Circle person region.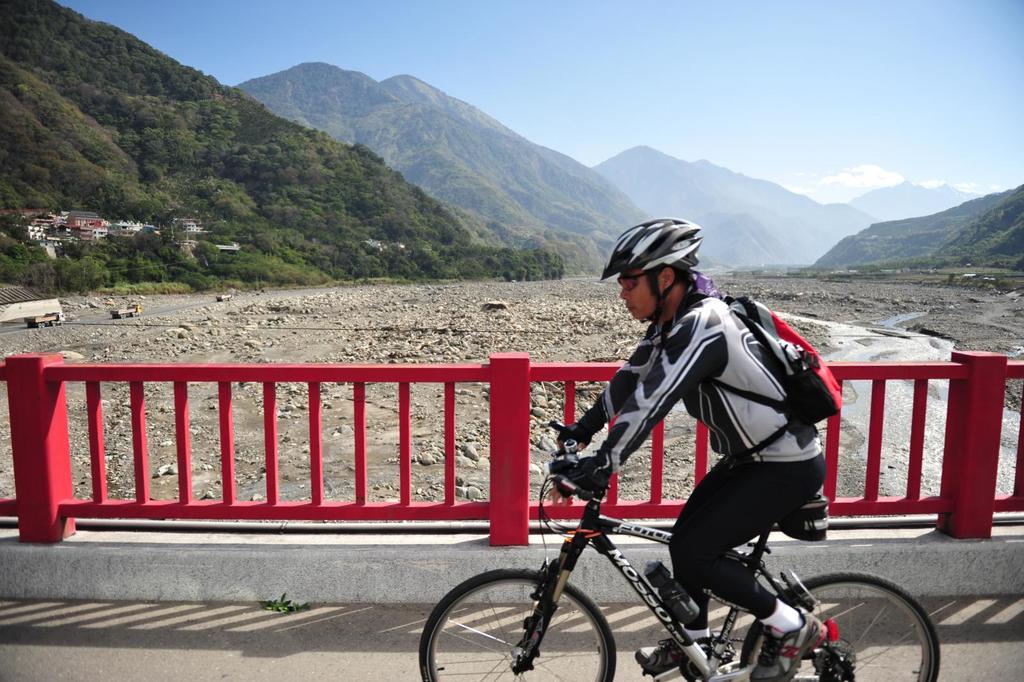
Region: [left=587, top=220, right=868, bottom=624].
